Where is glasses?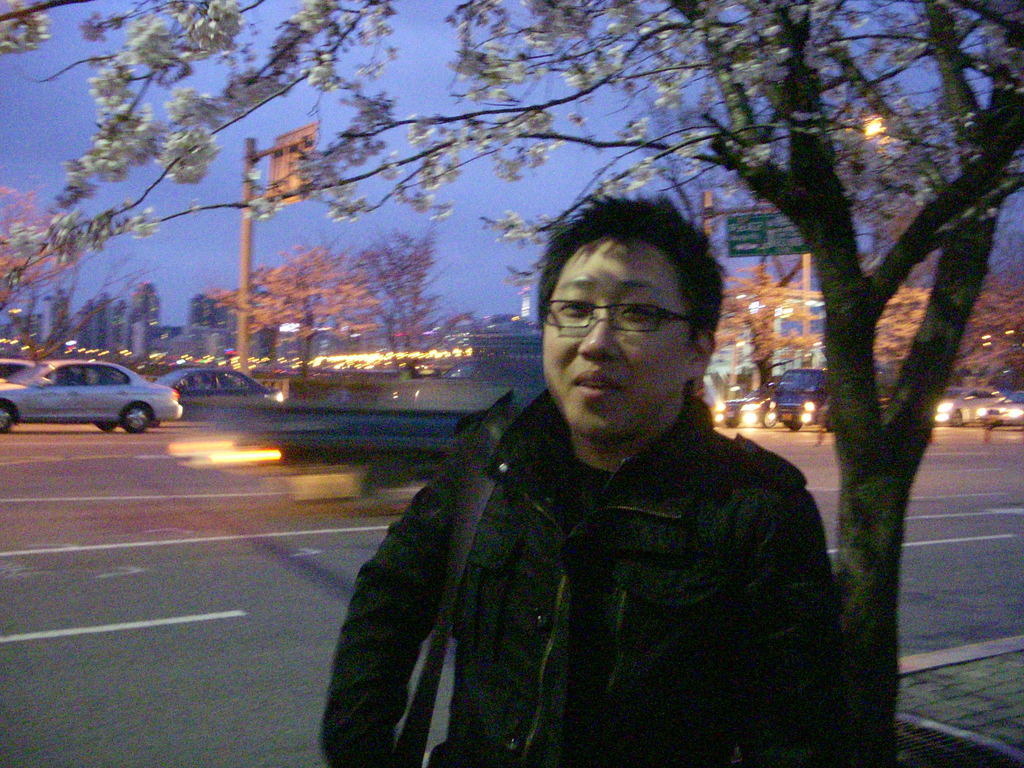
box(540, 298, 701, 354).
